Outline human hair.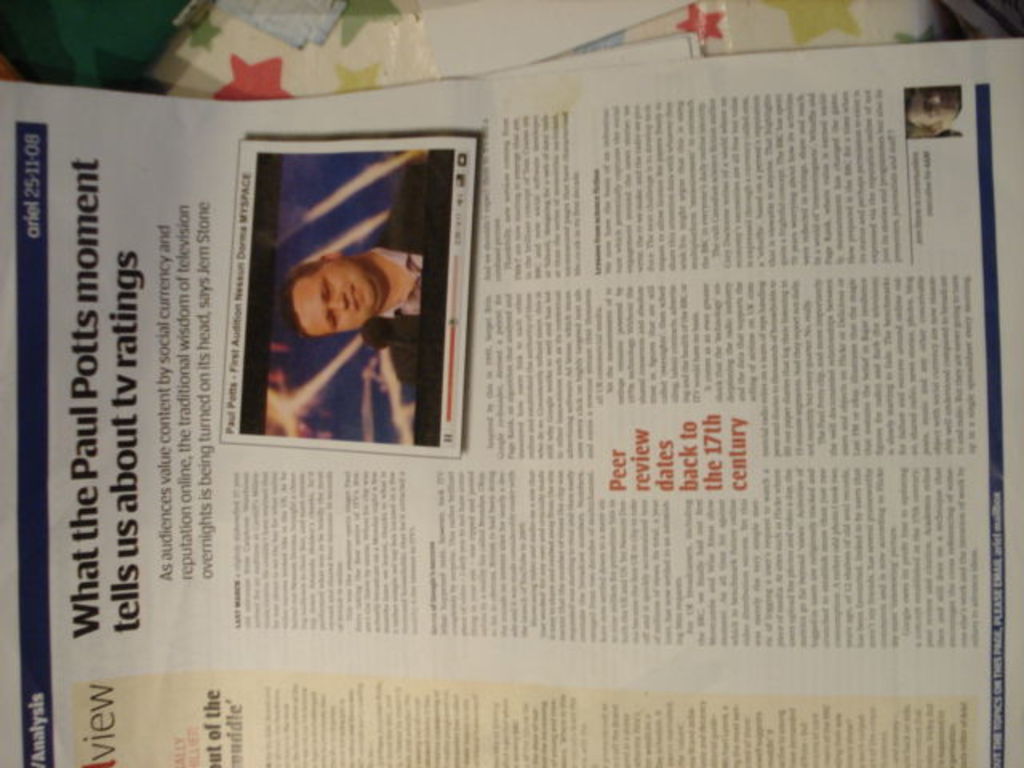
Outline: [left=270, top=234, right=389, bottom=331].
